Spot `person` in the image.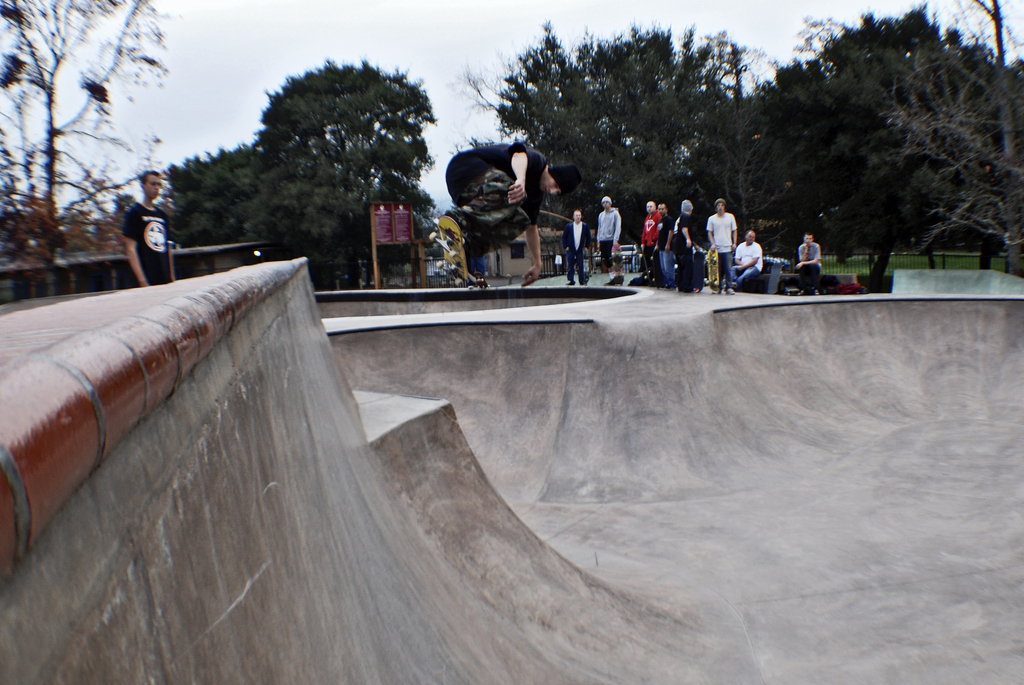
`person` found at x1=561 y1=204 x2=591 y2=289.
